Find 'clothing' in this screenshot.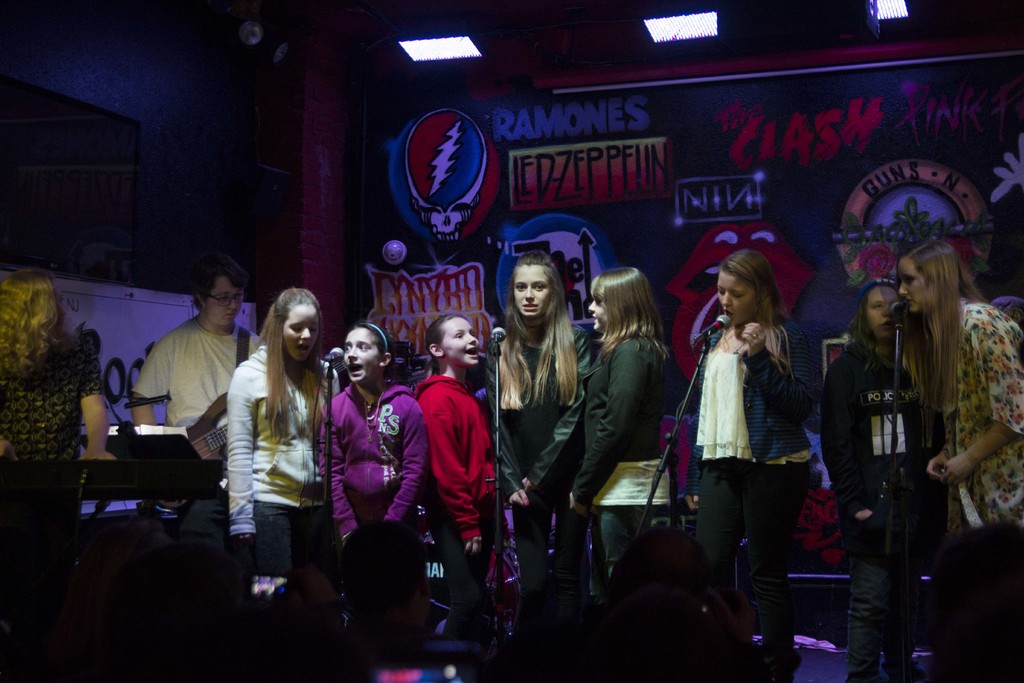
The bounding box for 'clothing' is <box>934,295,1023,680</box>.
